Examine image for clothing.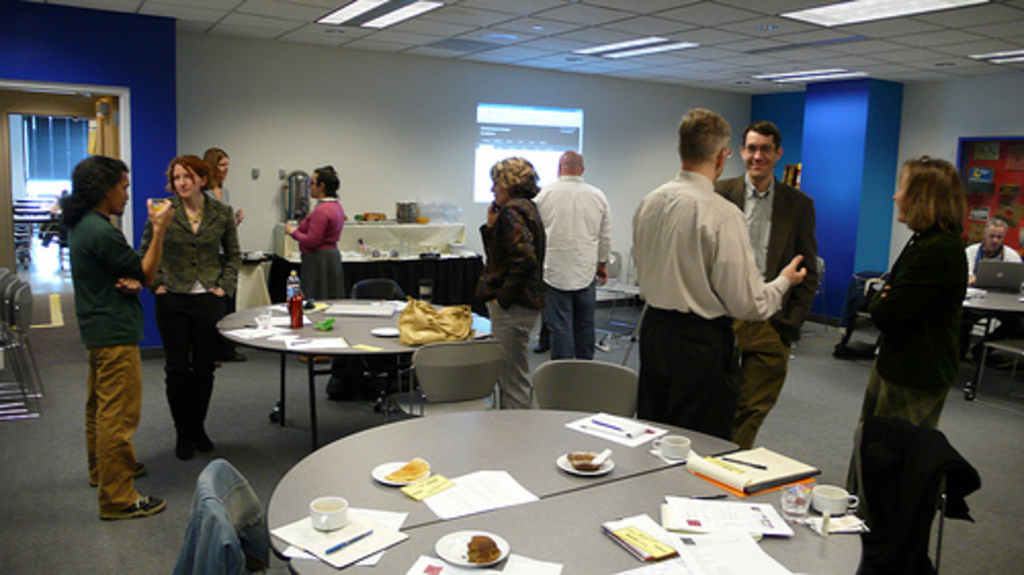
Examination result: (left=150, top=186, right=244, bottom=454).
